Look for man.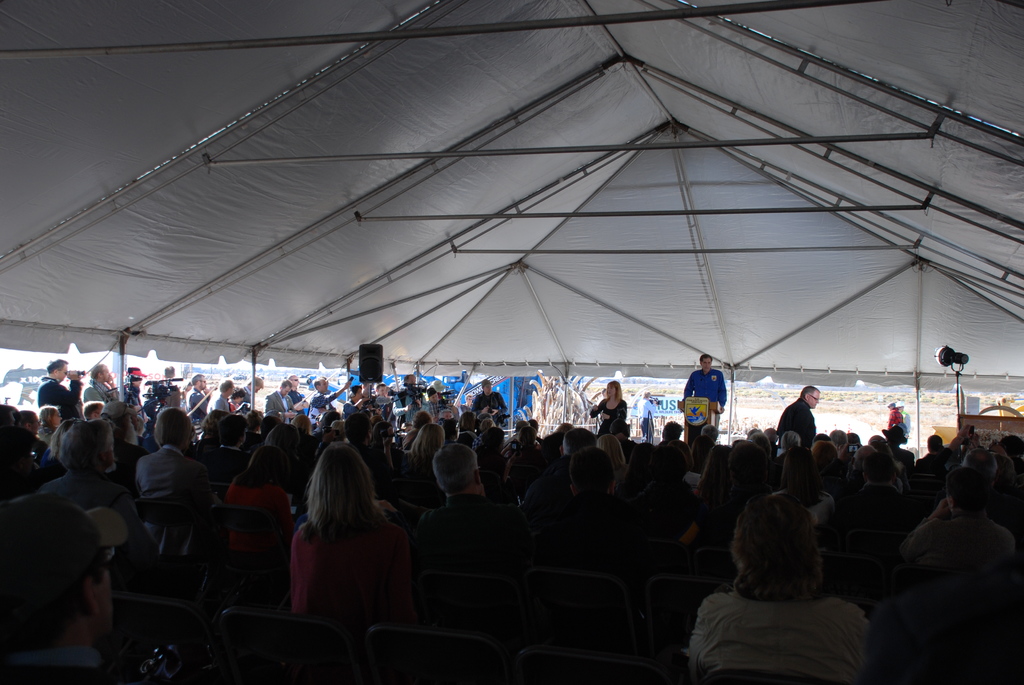
Found: 678 354 726 439.
